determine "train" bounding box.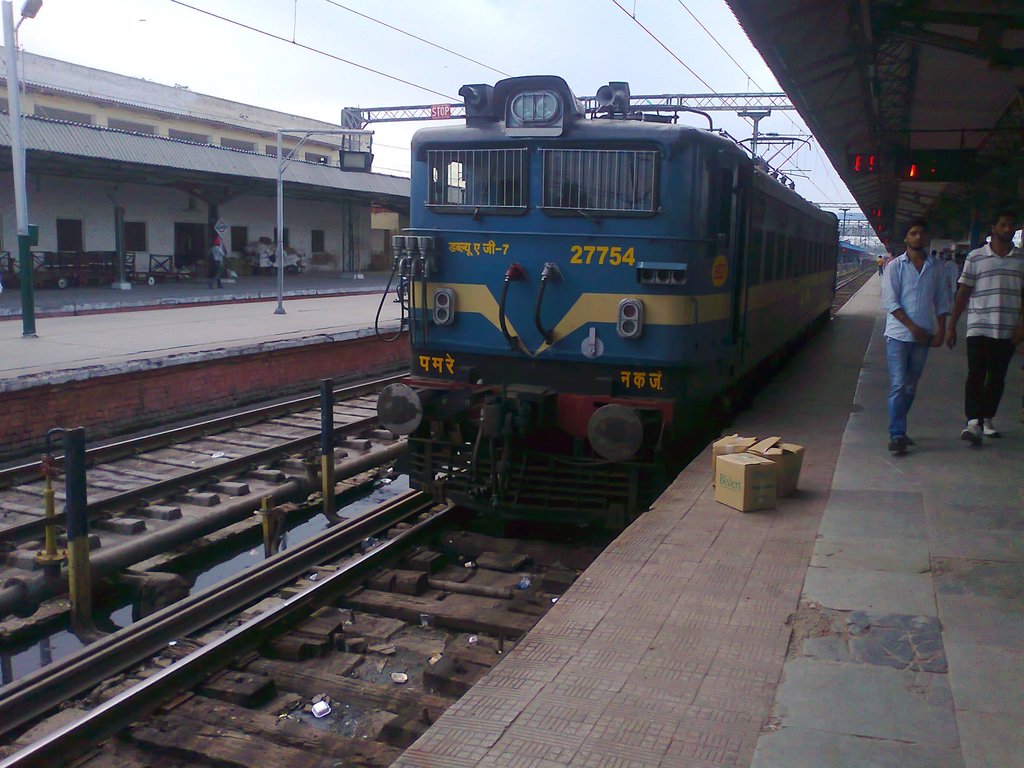
Determined: [838,249,874,294].
